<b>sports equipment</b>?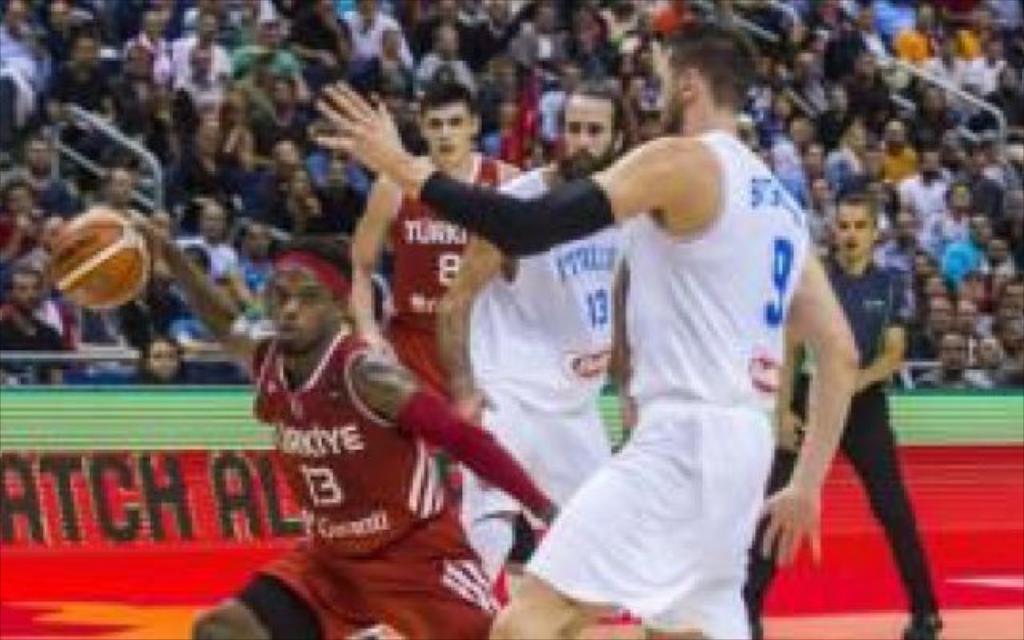
bbox=[48, 203, 157, 310]
